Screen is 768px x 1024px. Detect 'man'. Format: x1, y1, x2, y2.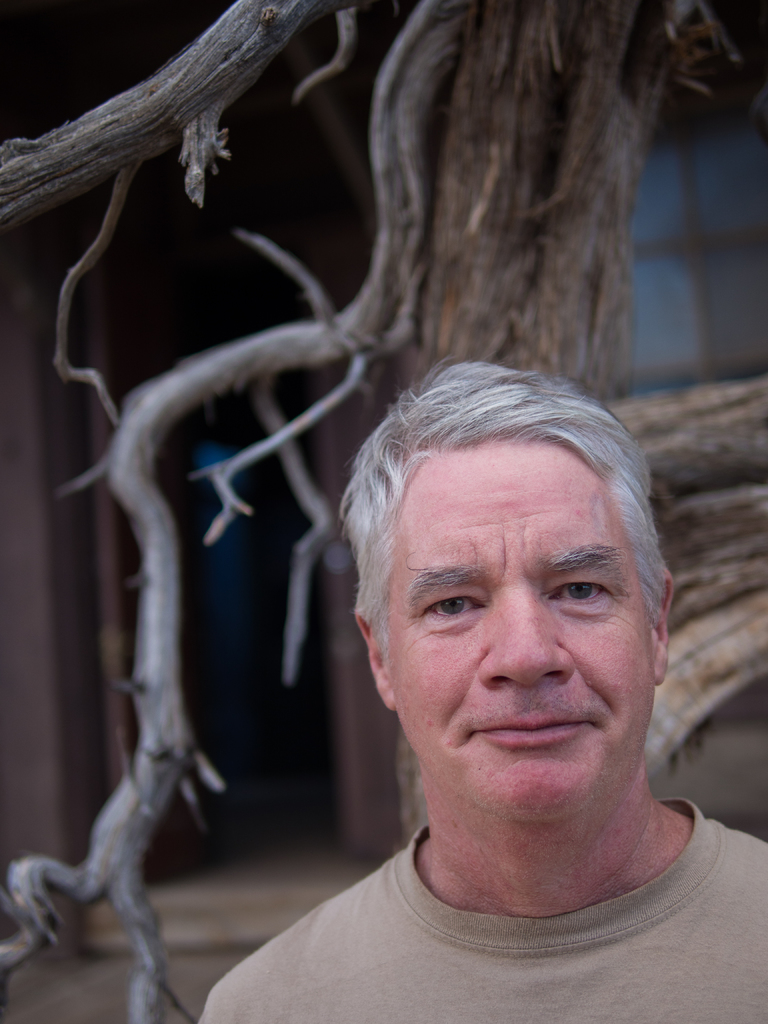
197, 335, 767, 1007.
